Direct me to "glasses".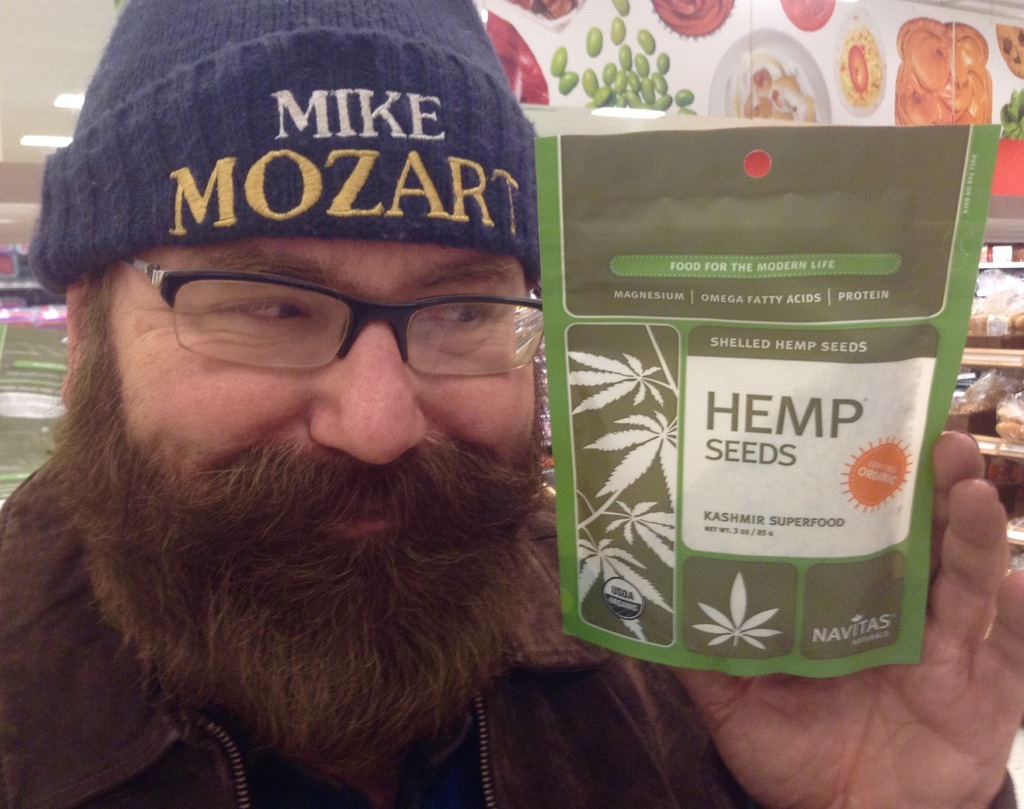
Direction: <box>110,253,527,387</box>.
